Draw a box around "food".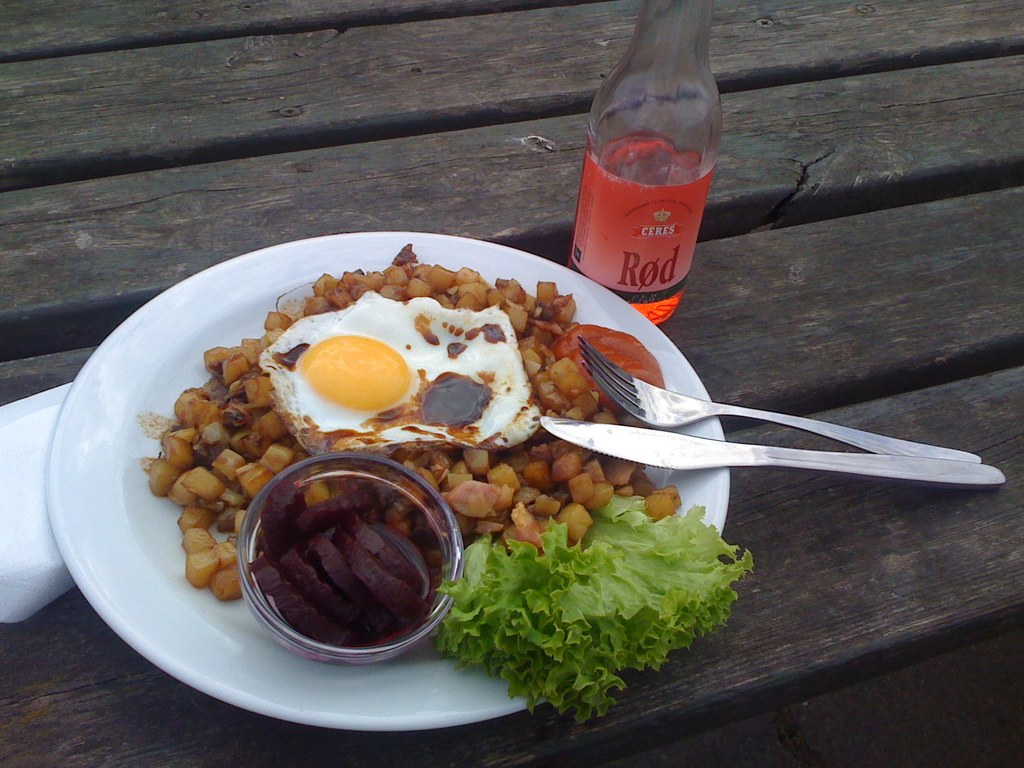
[left=250, top=490, right=429, bottom=646].
